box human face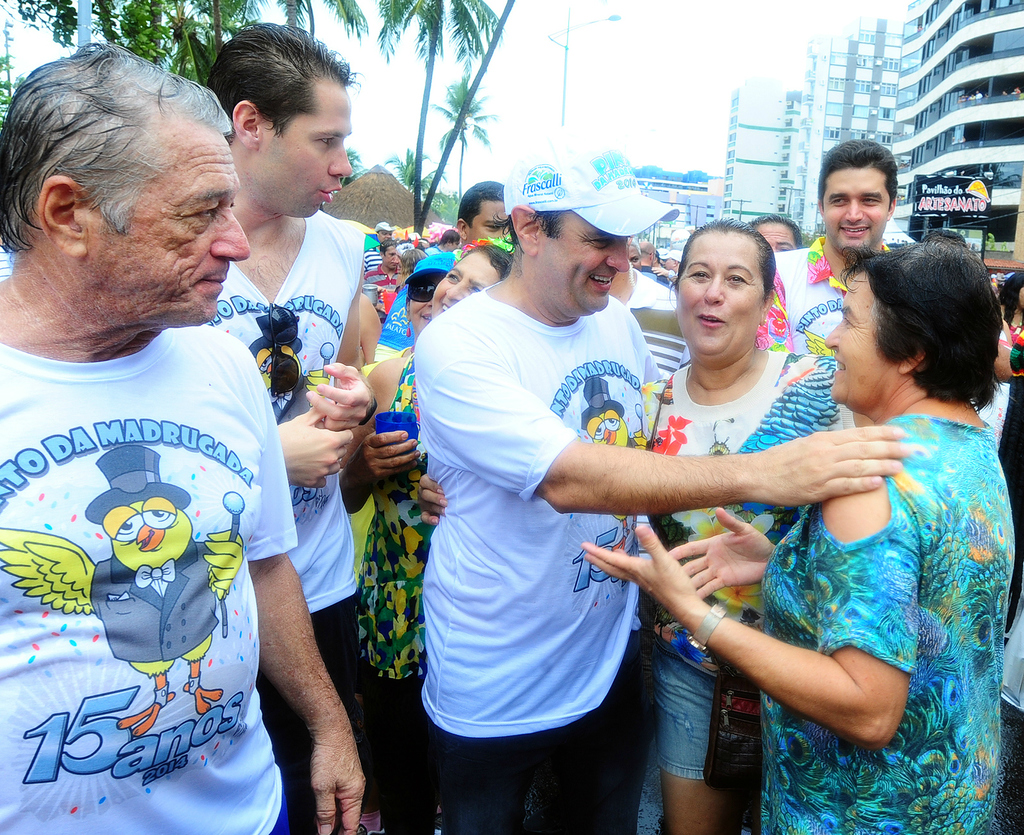
Rect(408, 270, 437, 329)
